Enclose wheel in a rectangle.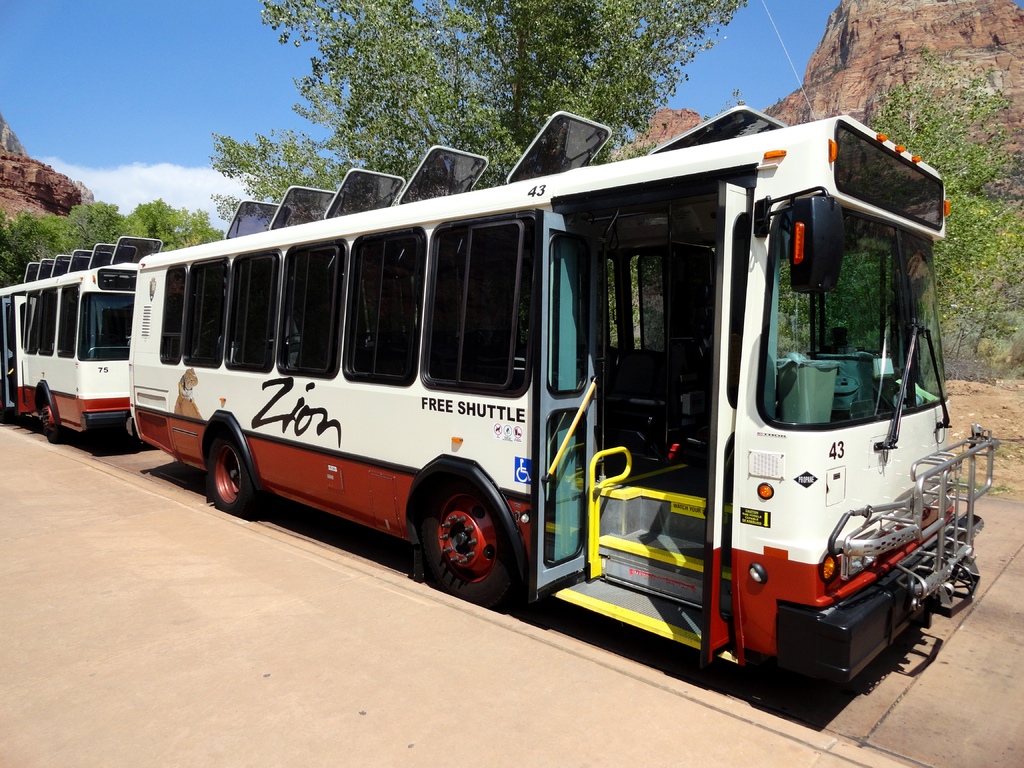
l=405, t=486, r=508, b=591.
